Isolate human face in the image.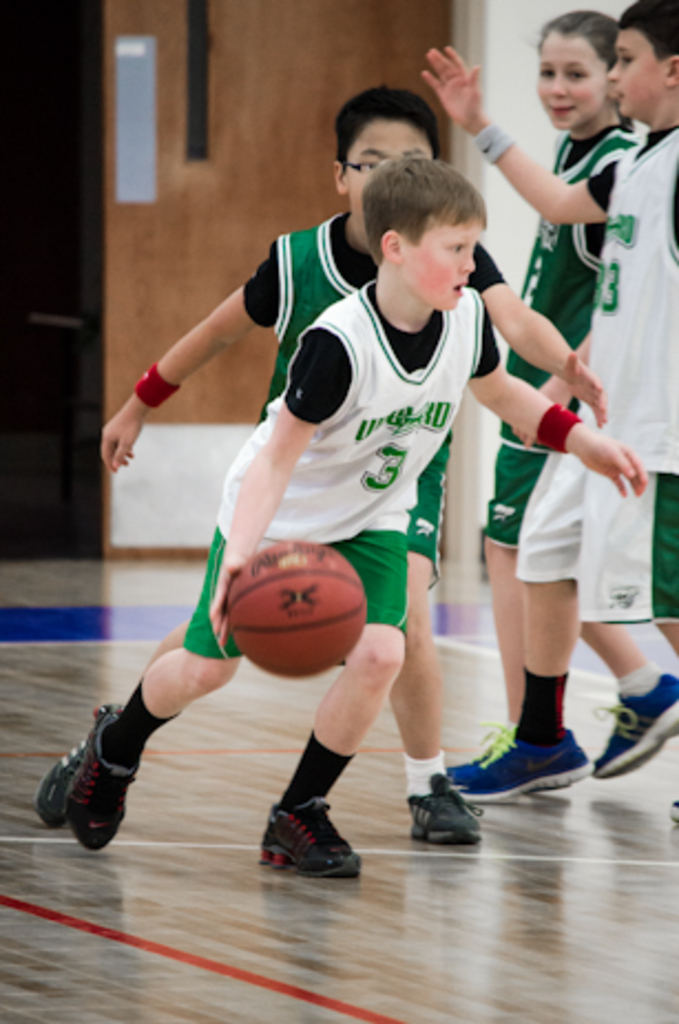
Isolated region: x1=405 y1=219 x2=473 y2=310.
